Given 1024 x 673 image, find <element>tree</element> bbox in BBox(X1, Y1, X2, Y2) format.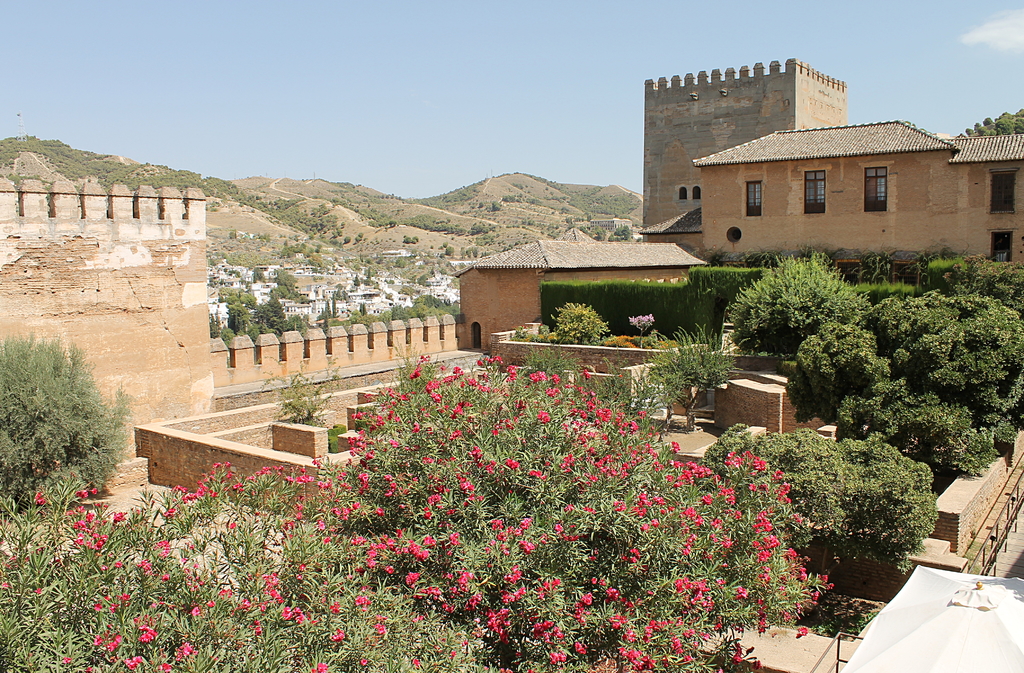
BBox(700, 415, 939, 630).
